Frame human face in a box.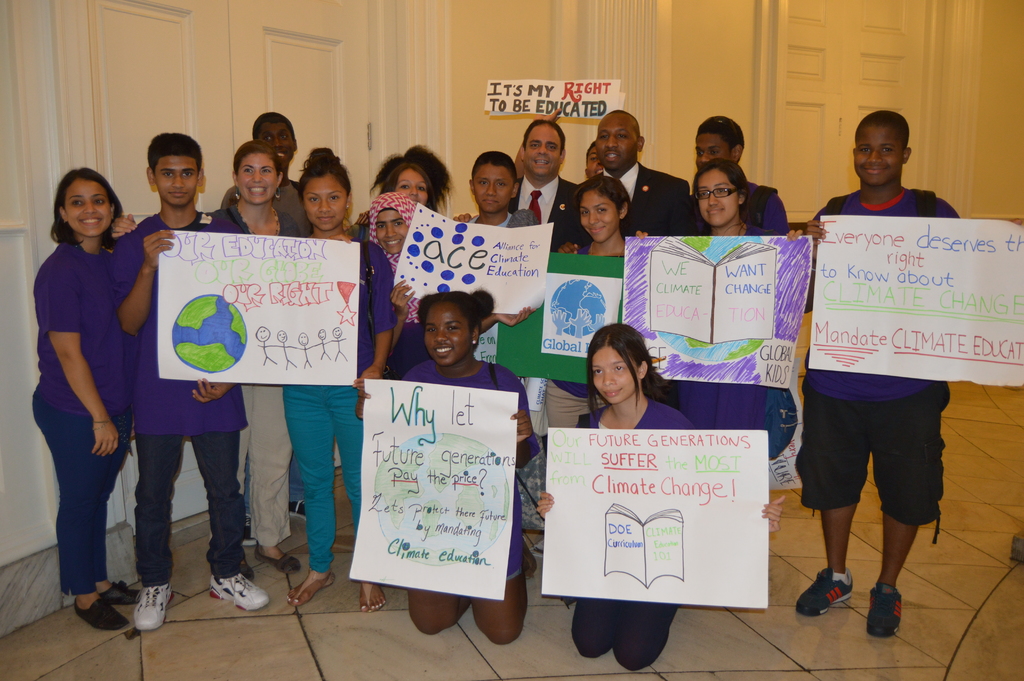
box(583, 336, 642, 406).
